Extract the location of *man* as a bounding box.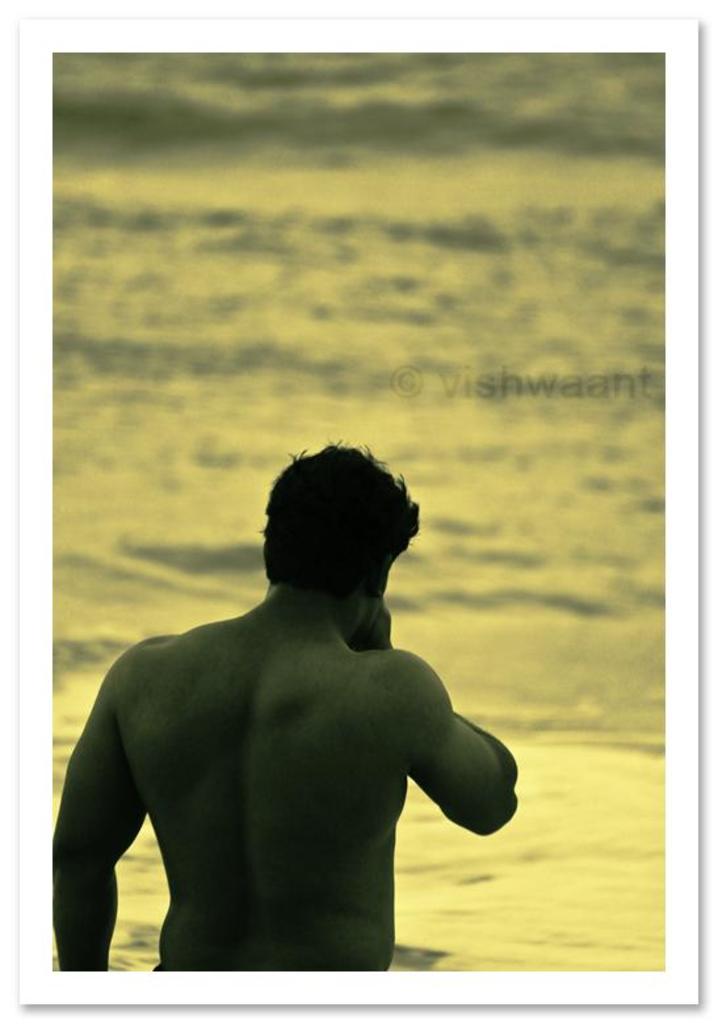
x1=53 y1=437 x2=517 y2=1000.
